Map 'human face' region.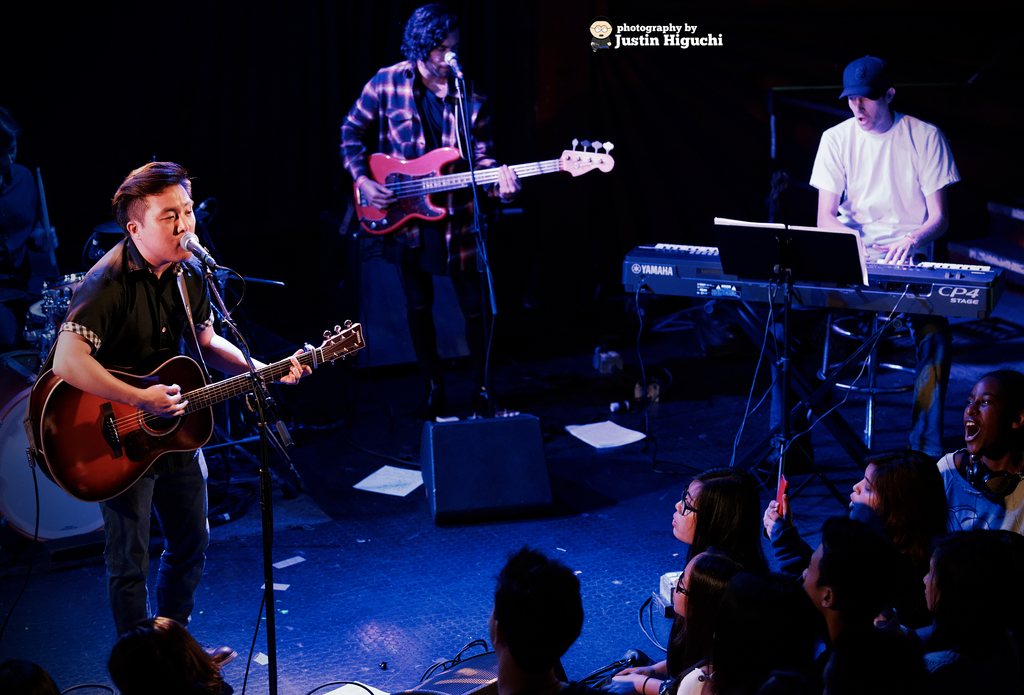
Mapped to pyautogui.locateOnScreen(671, 566, 687, 619).
